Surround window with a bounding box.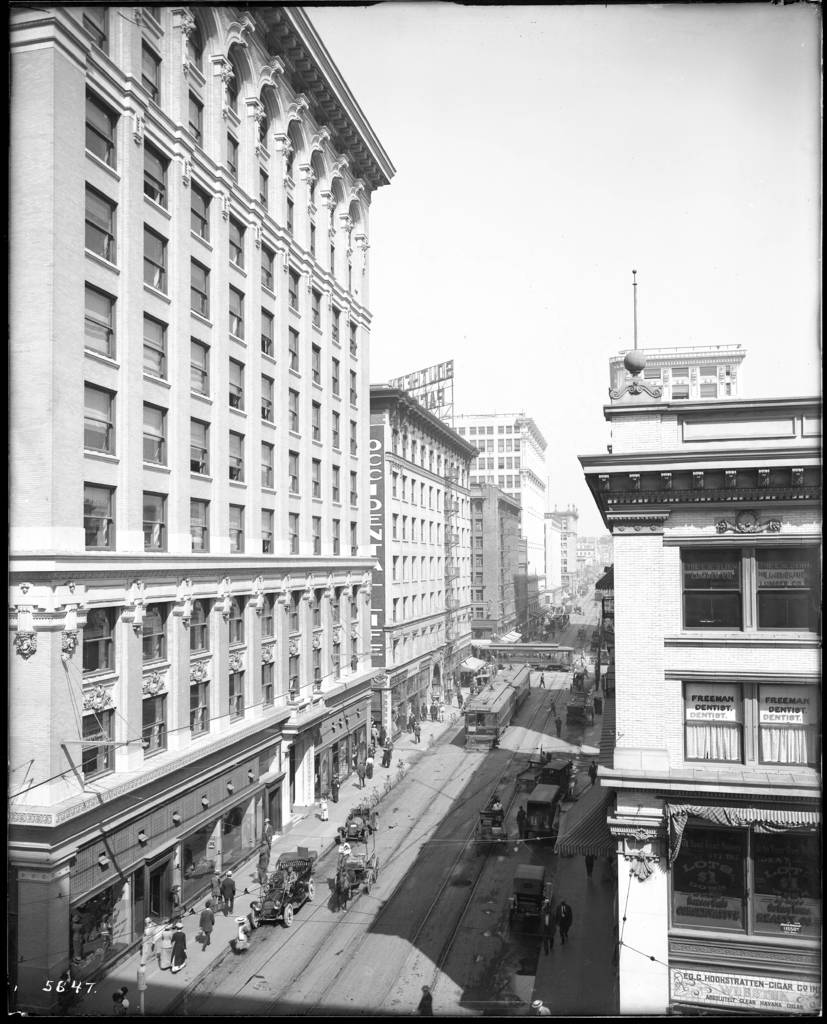
box=[347, 472, 361, 504].
